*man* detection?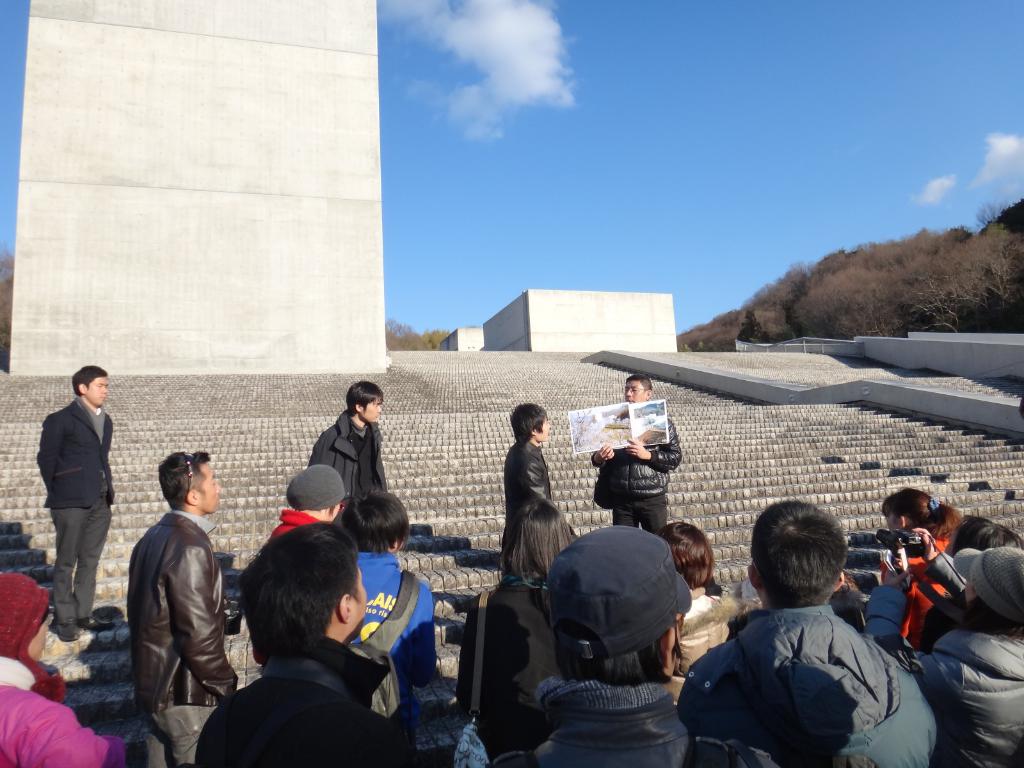
117, 440, 239, 767
